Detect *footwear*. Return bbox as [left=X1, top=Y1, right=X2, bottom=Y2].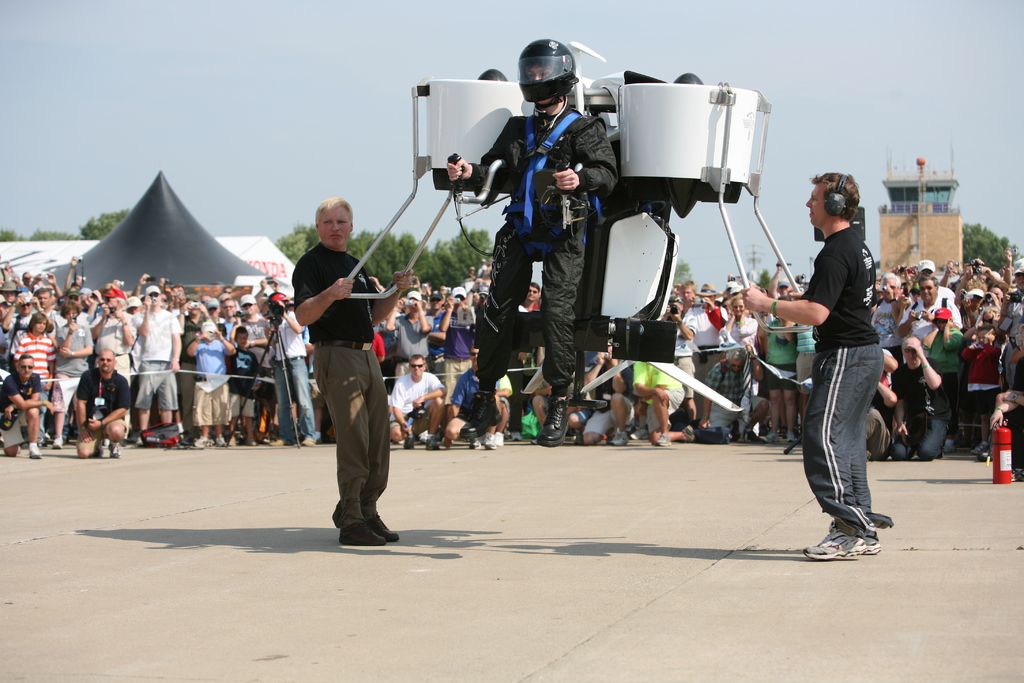
[left=95, top=440, right=104, bottom=458].
